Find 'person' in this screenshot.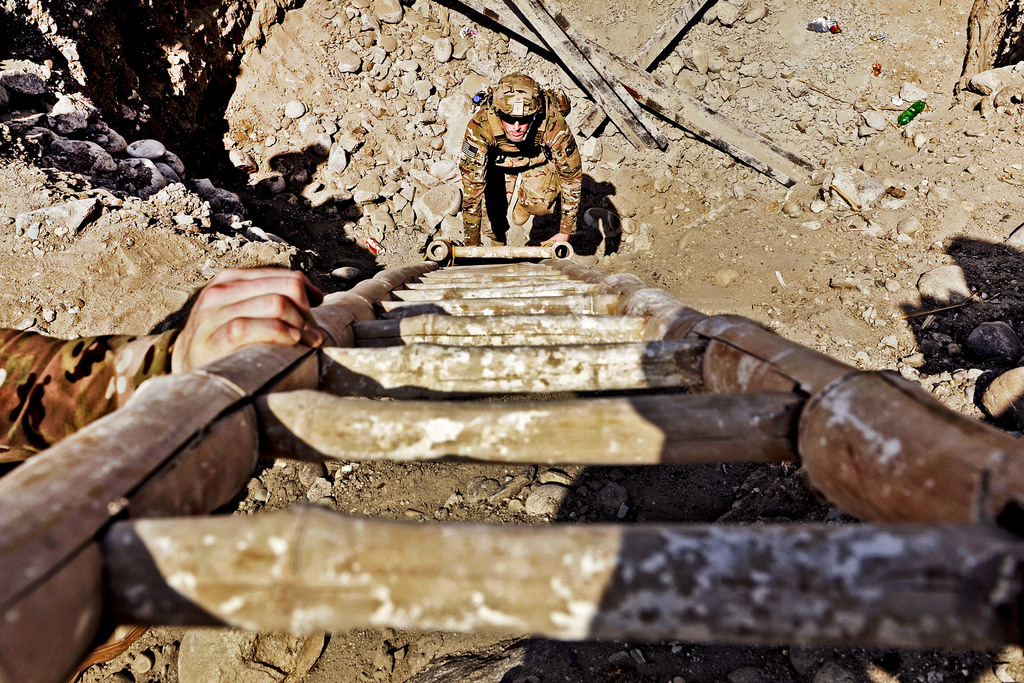
The bounding box for 'person' is region(462, 66, 585, 244).
